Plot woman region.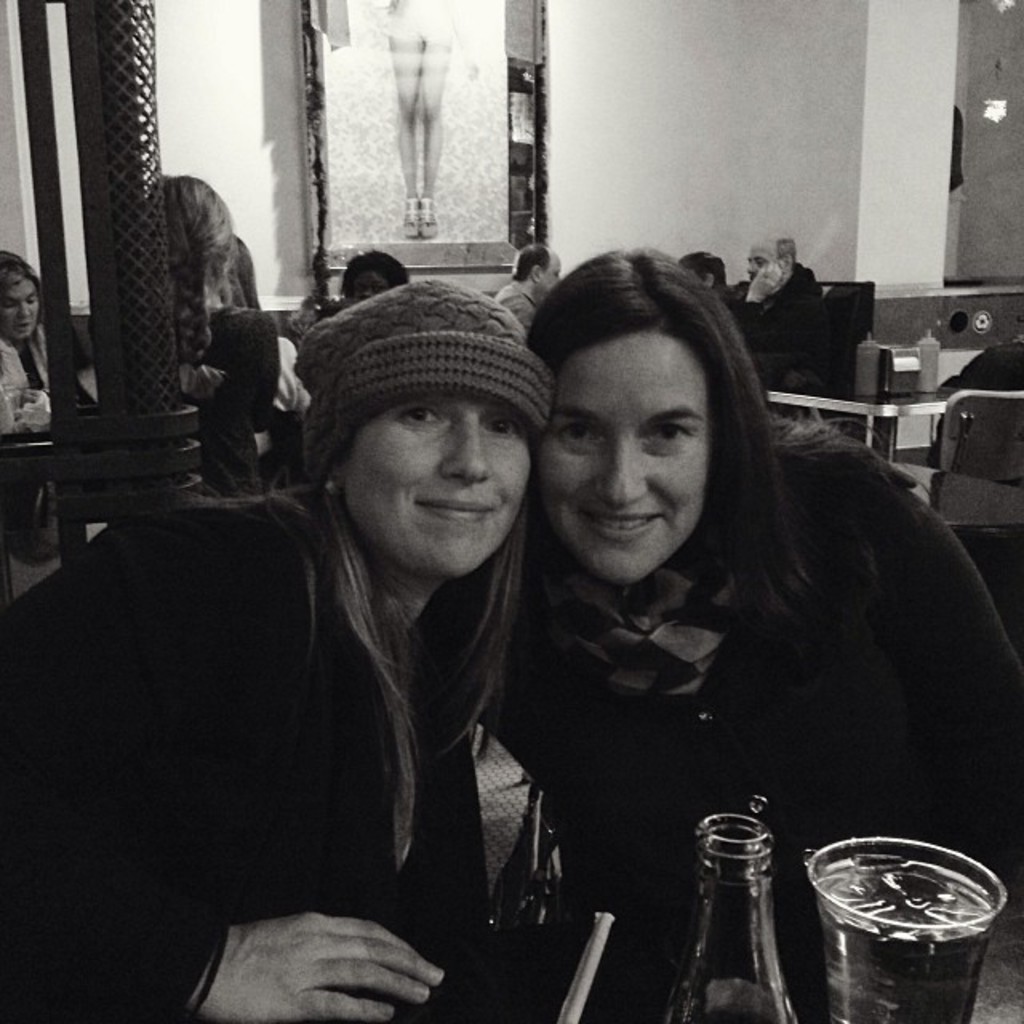
Plotted at x1=0, y1=248, x2=51, y2=406.
